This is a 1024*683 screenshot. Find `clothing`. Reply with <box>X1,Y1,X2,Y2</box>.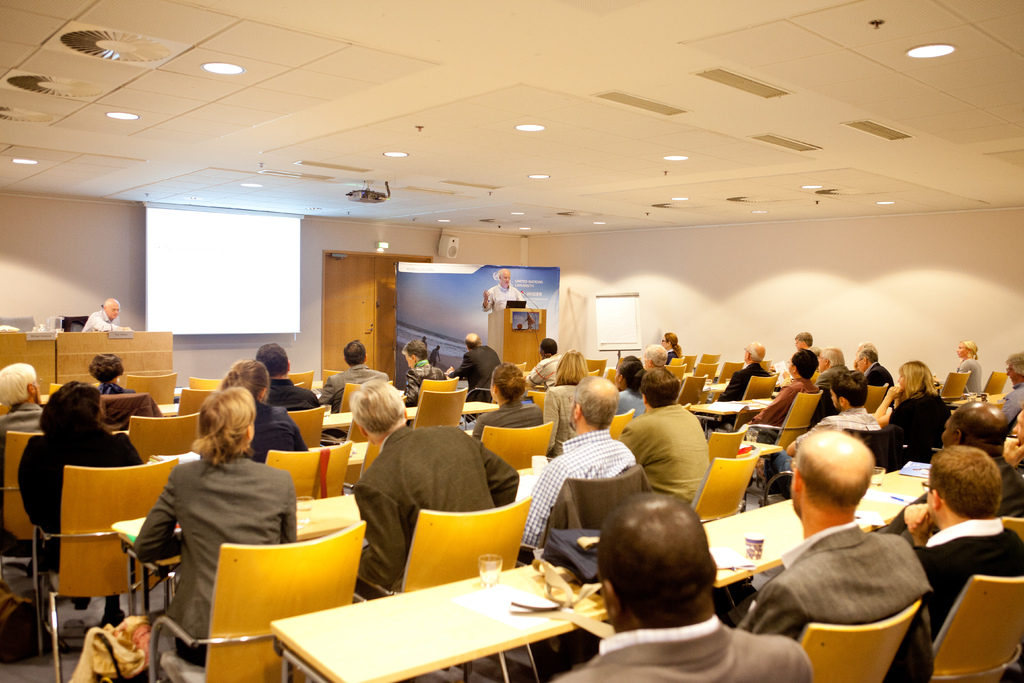
<box>268,369,317,407</box>.
